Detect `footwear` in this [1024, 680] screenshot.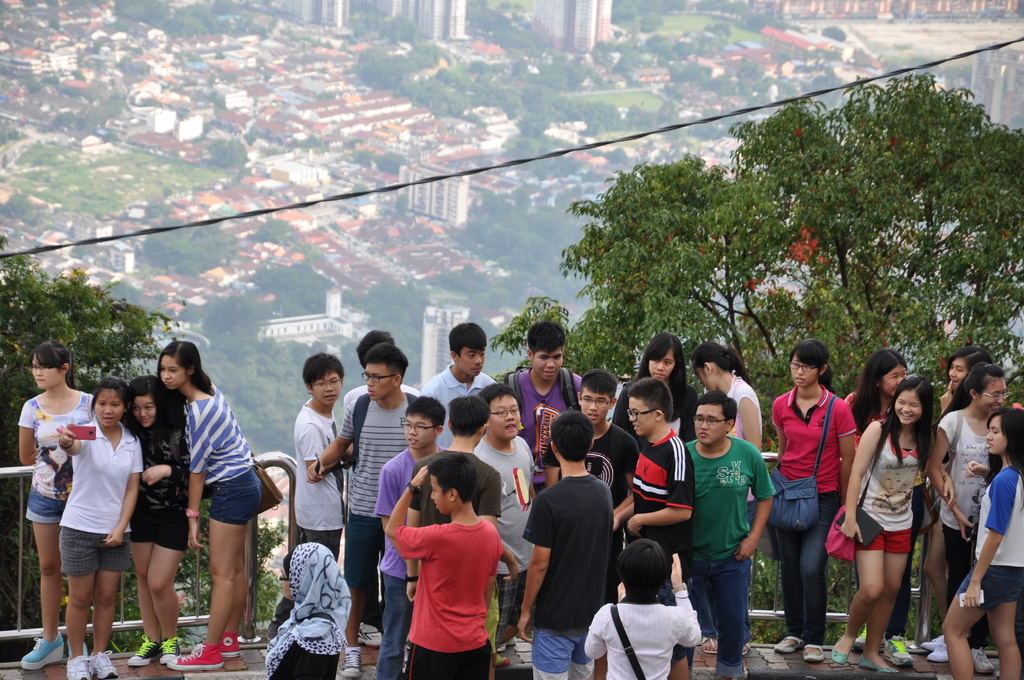
Detection: [x1=774, y1=635, x2=801, y2=654].
